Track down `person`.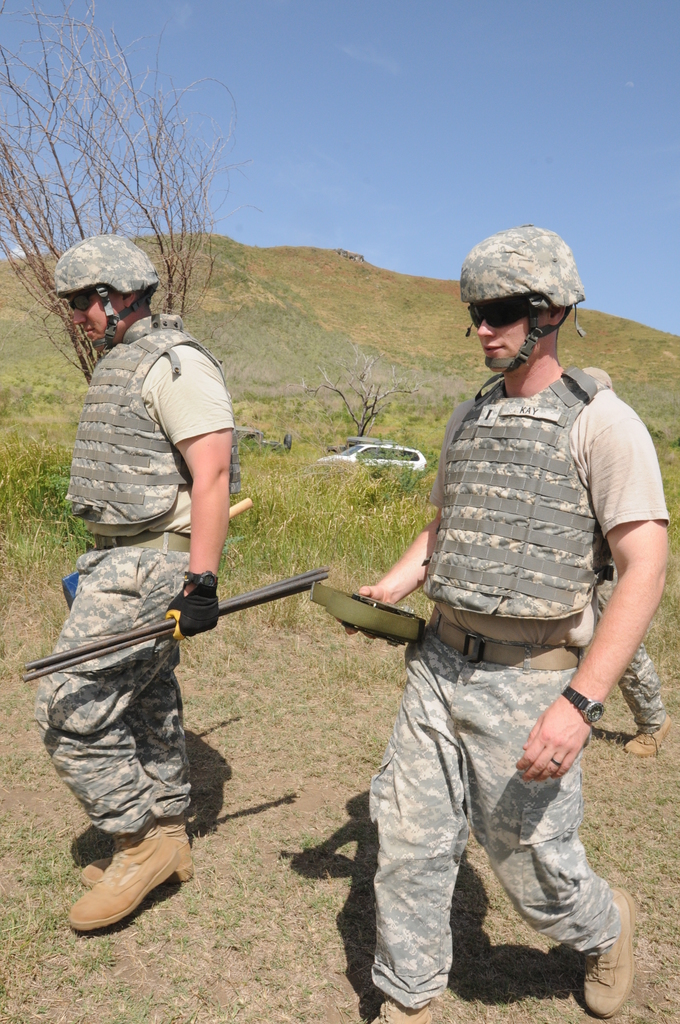
Tracked to rect(581, 364, 672, 756).
